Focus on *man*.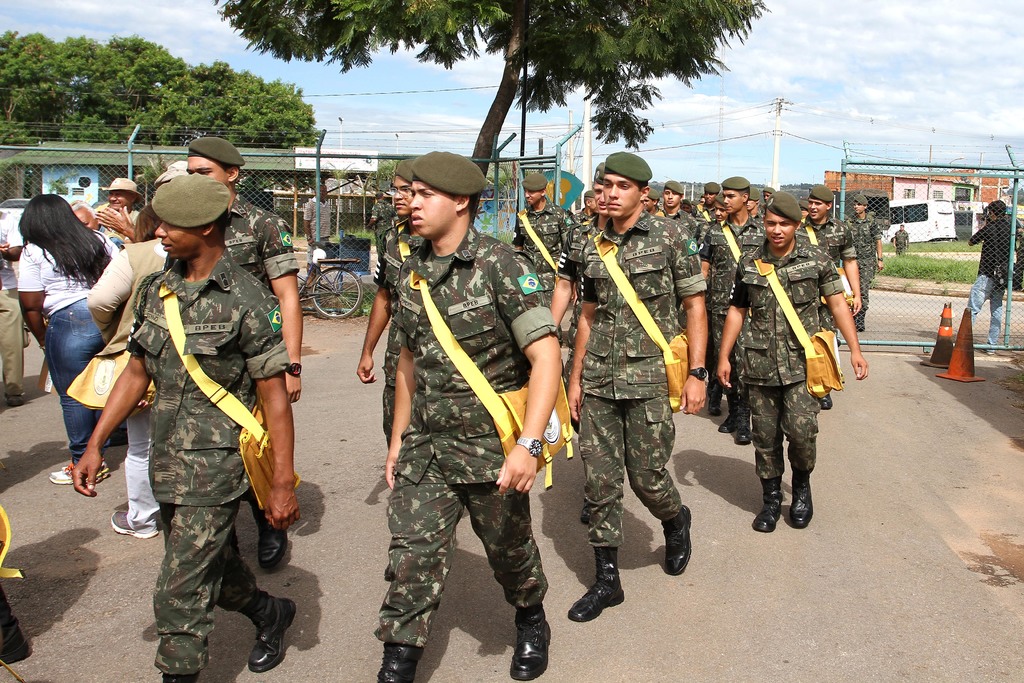
Focused at 366 192 397 259.
